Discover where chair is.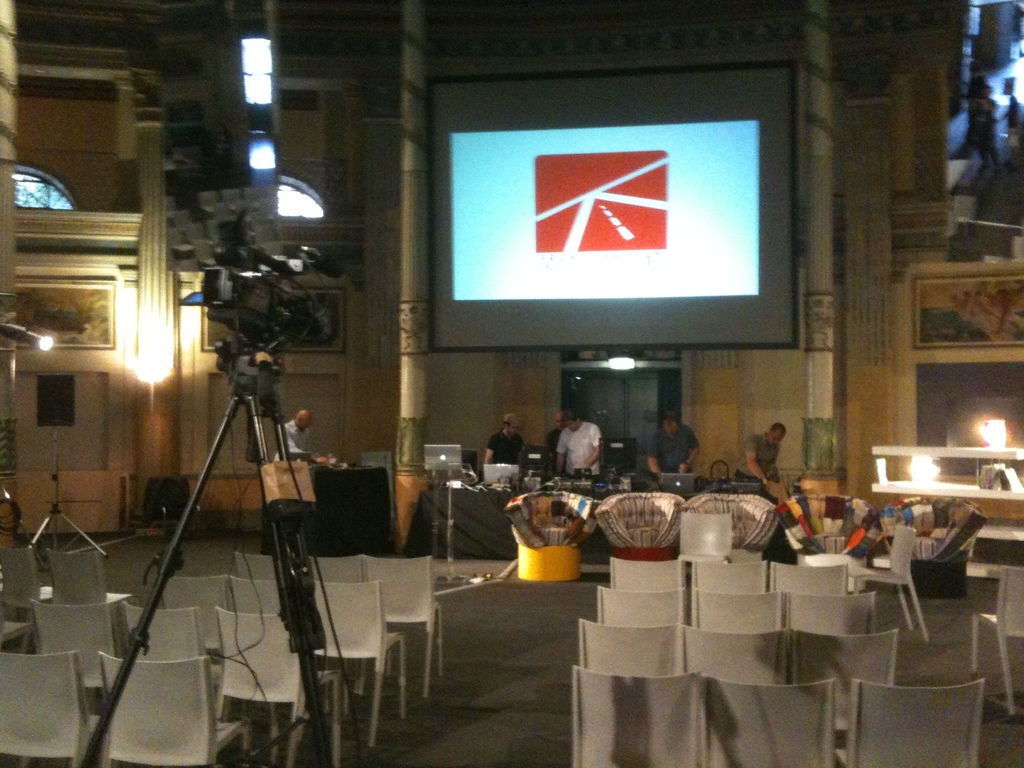
Discovered at (x1=29, y1=600, x2=123, y2=712).
